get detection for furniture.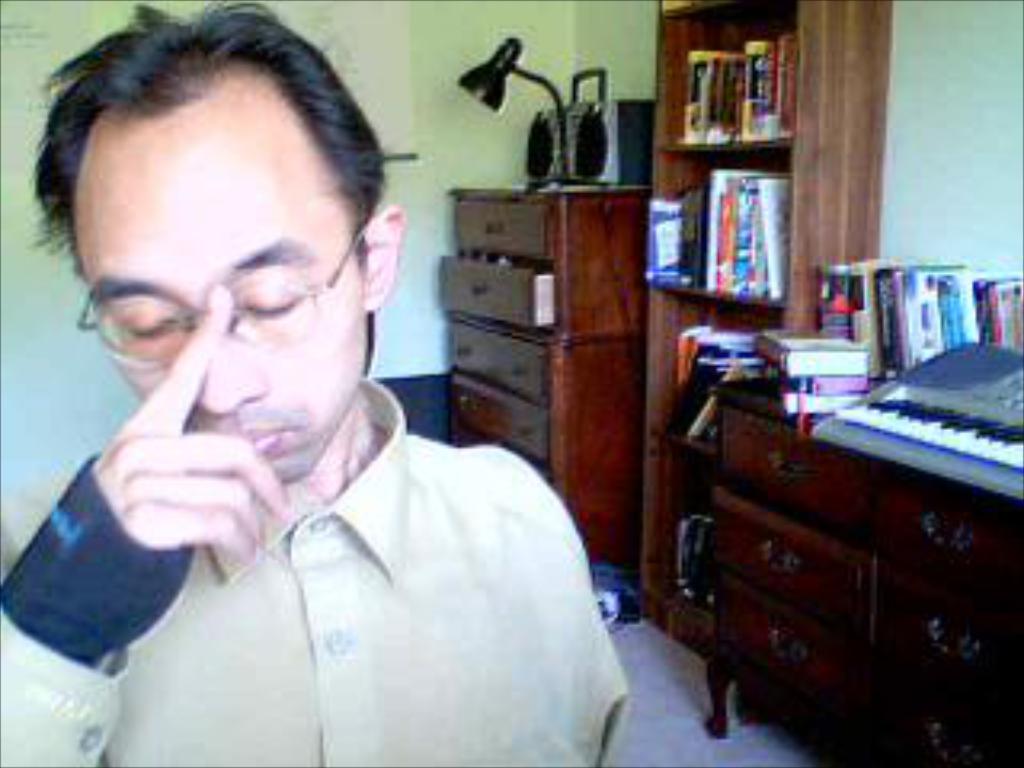
Detection: left=432, top=189, right=653, bottom=557.
